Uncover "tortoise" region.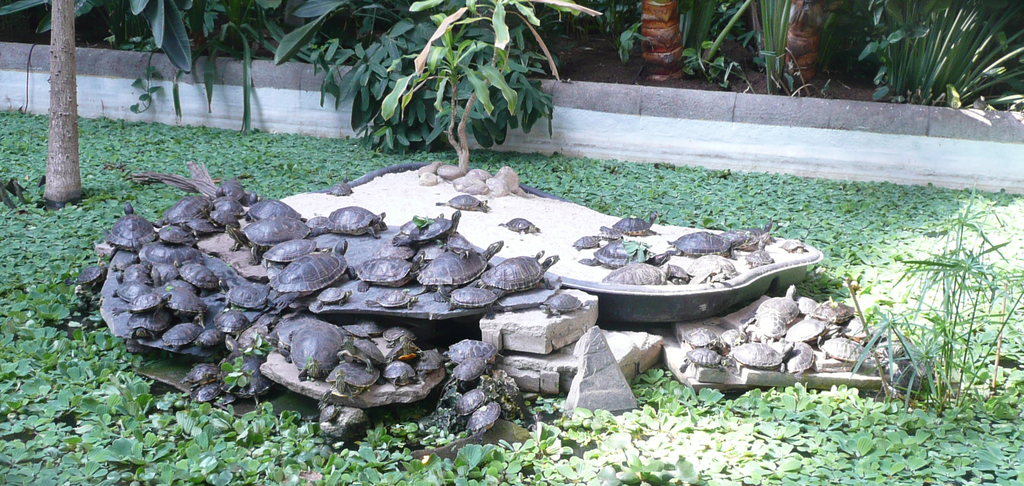
Uncovered: box(453, 384, 489, 414).
